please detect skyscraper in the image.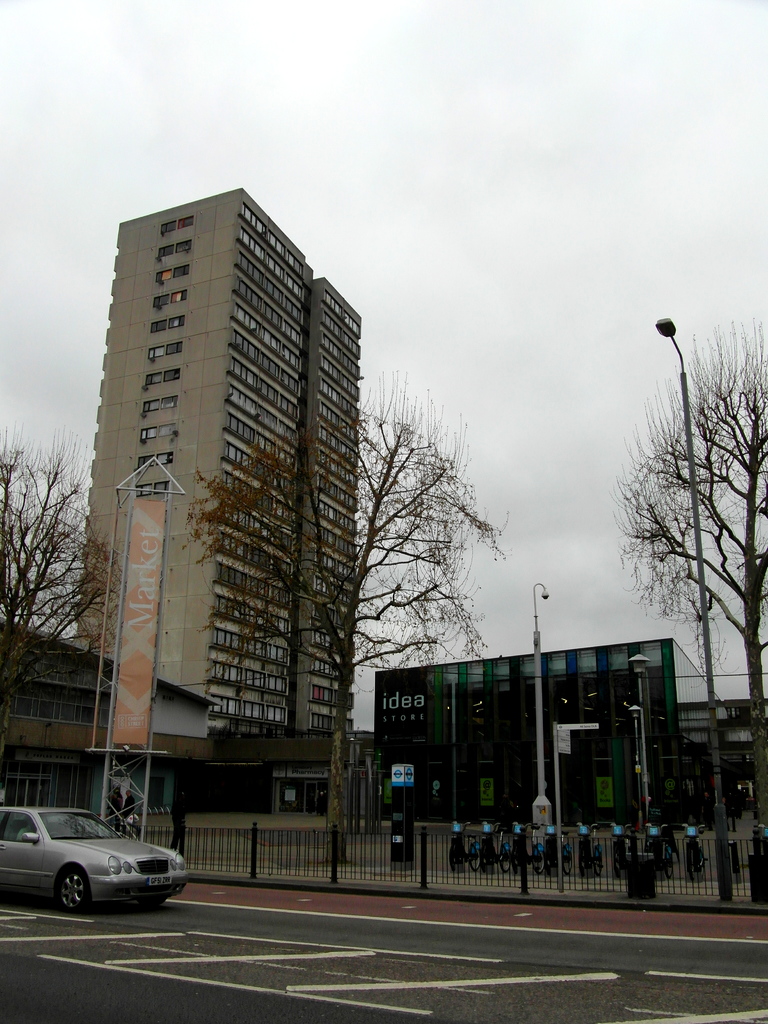
<box>63,158,390,819</box>.
